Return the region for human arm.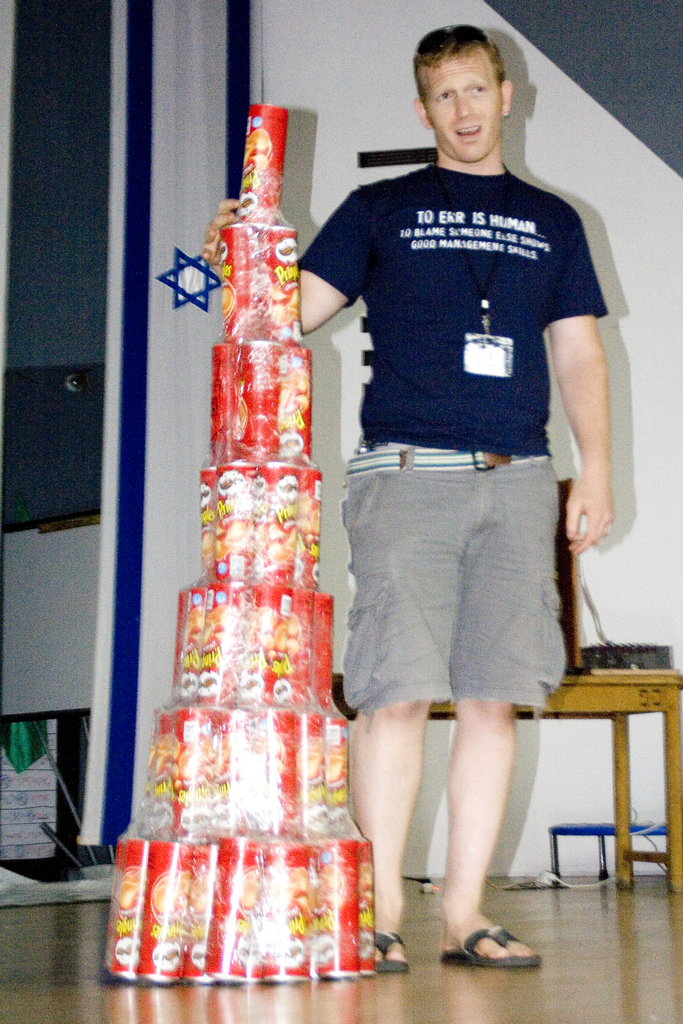
select_region(543, 192, 611, 550).
